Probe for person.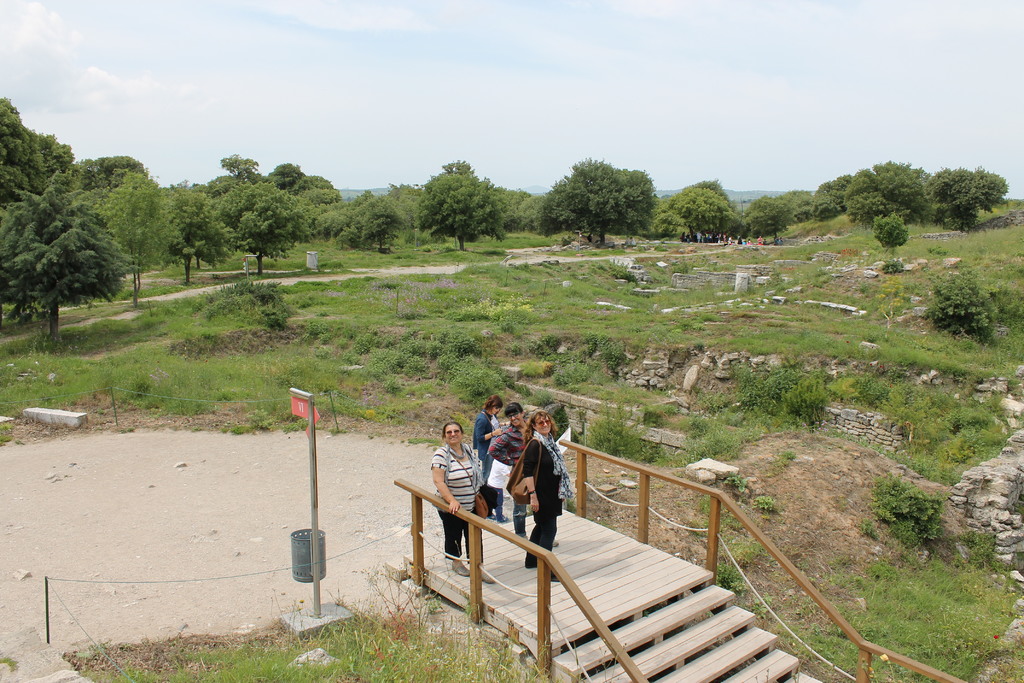
Probe result: [472,388,514,507].
